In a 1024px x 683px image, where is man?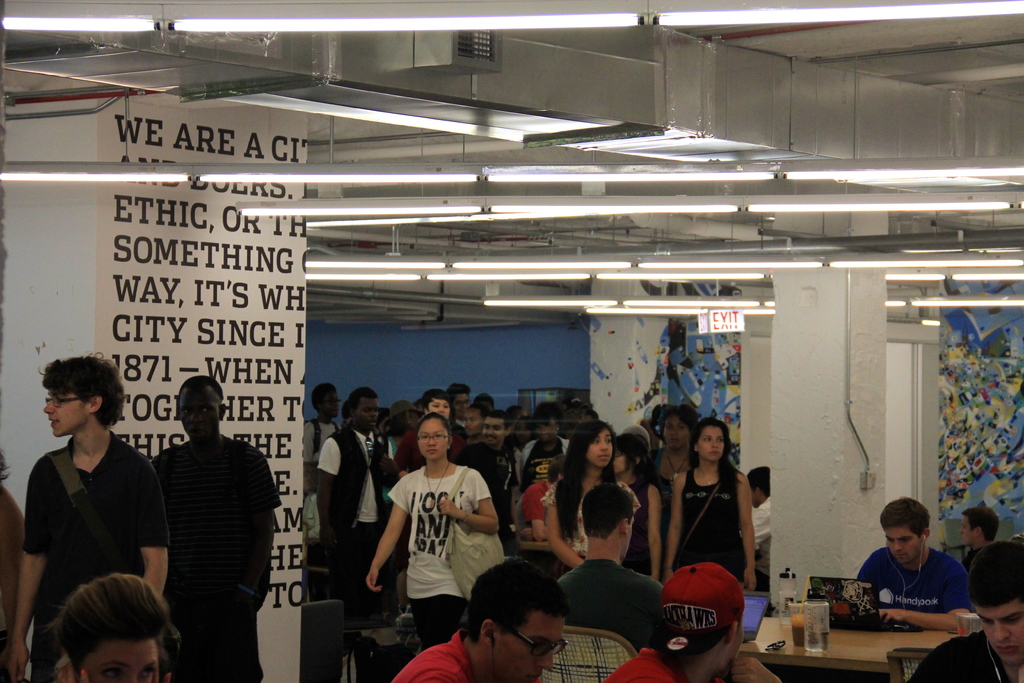
[left=320, top=386, right=400, bottom=629].
